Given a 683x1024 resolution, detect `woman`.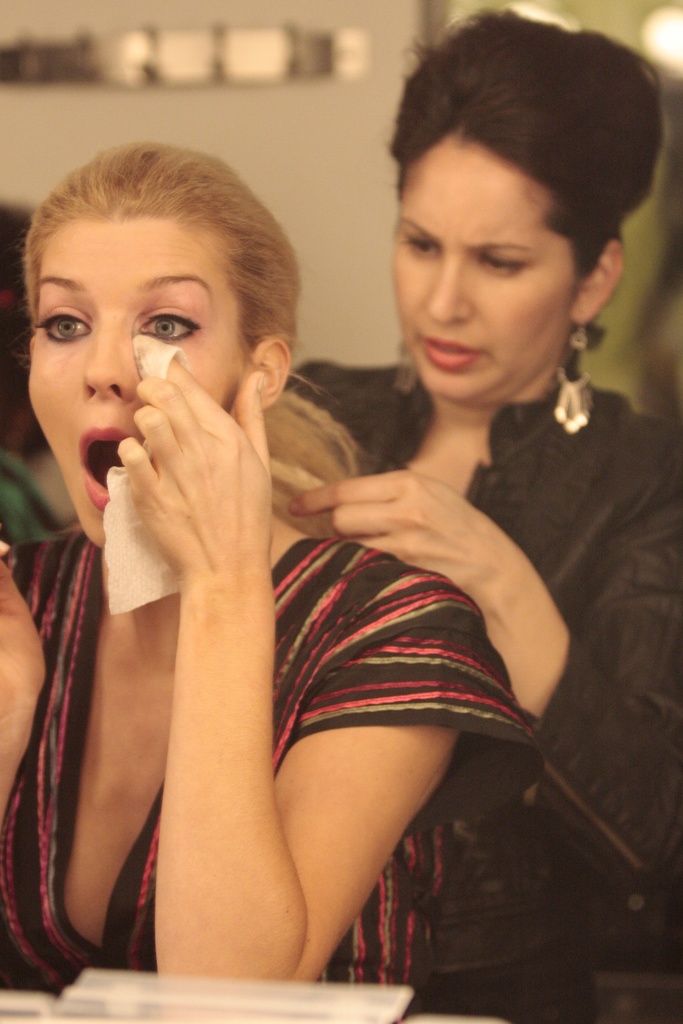
rect(288, 12, 682, 1023).
